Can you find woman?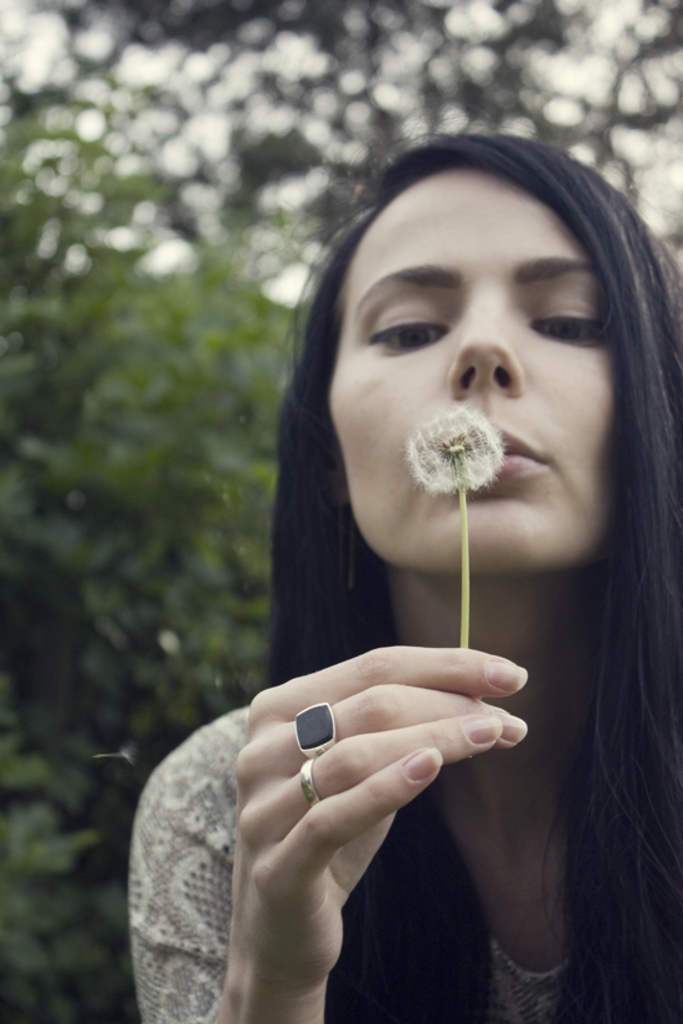
Yes, bounding box: <region>209, 120, 682, 945</region>.
